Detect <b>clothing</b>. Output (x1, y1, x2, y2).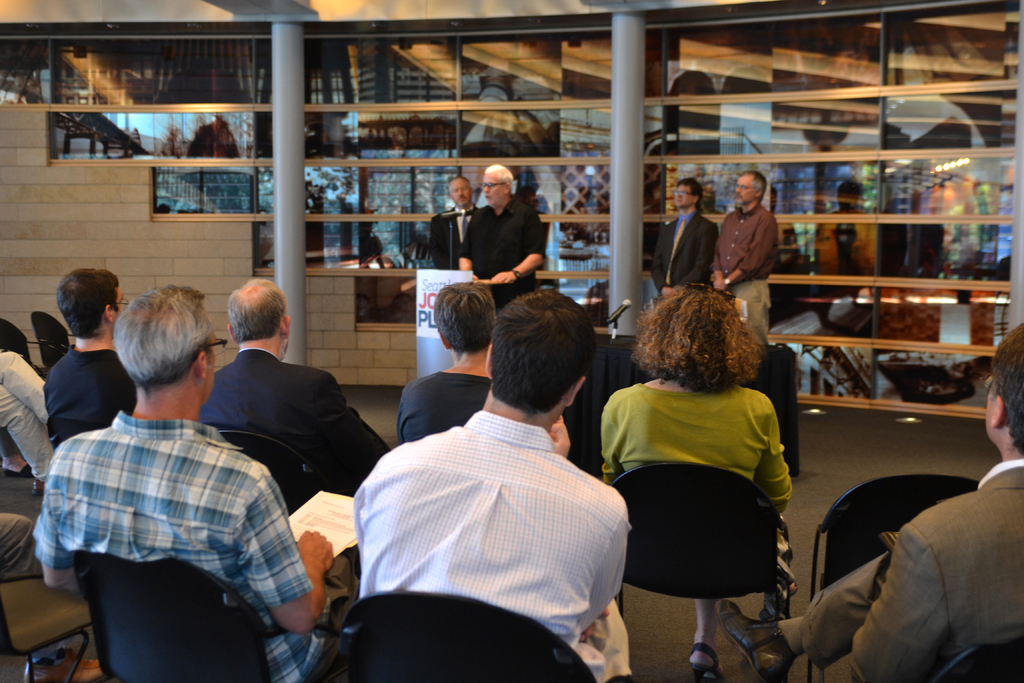
(0, 348, 51, 486).
